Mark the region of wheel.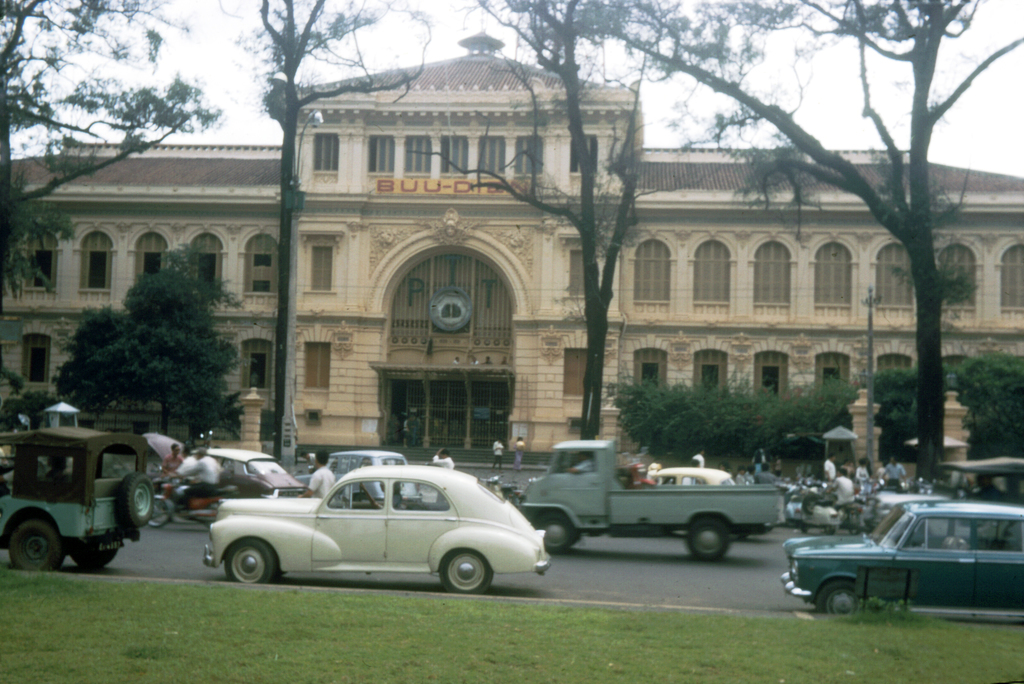
Region: box=[686, 518, 728, 557].
